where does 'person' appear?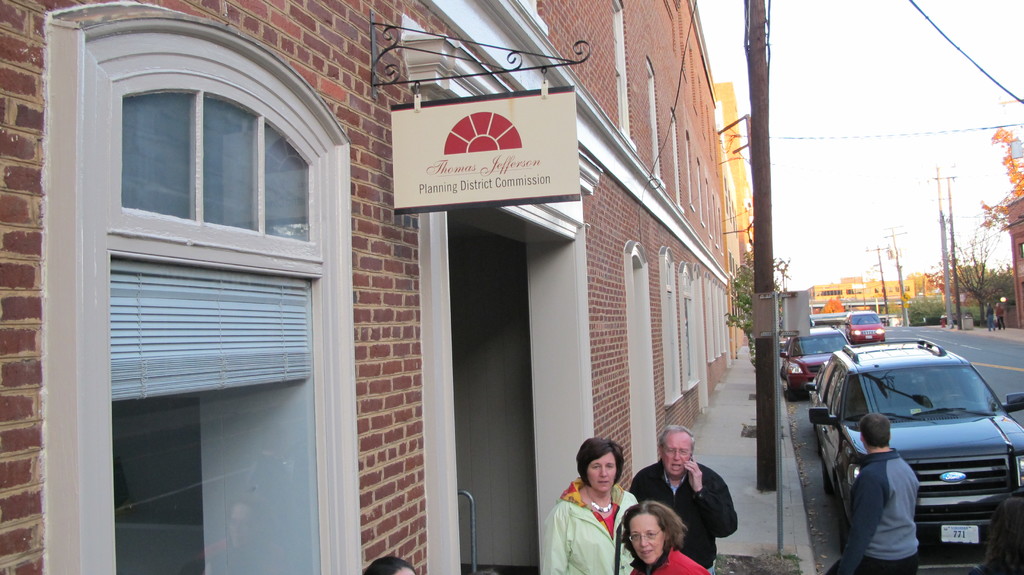
Appears at detection(626, 426, 740, 574).
